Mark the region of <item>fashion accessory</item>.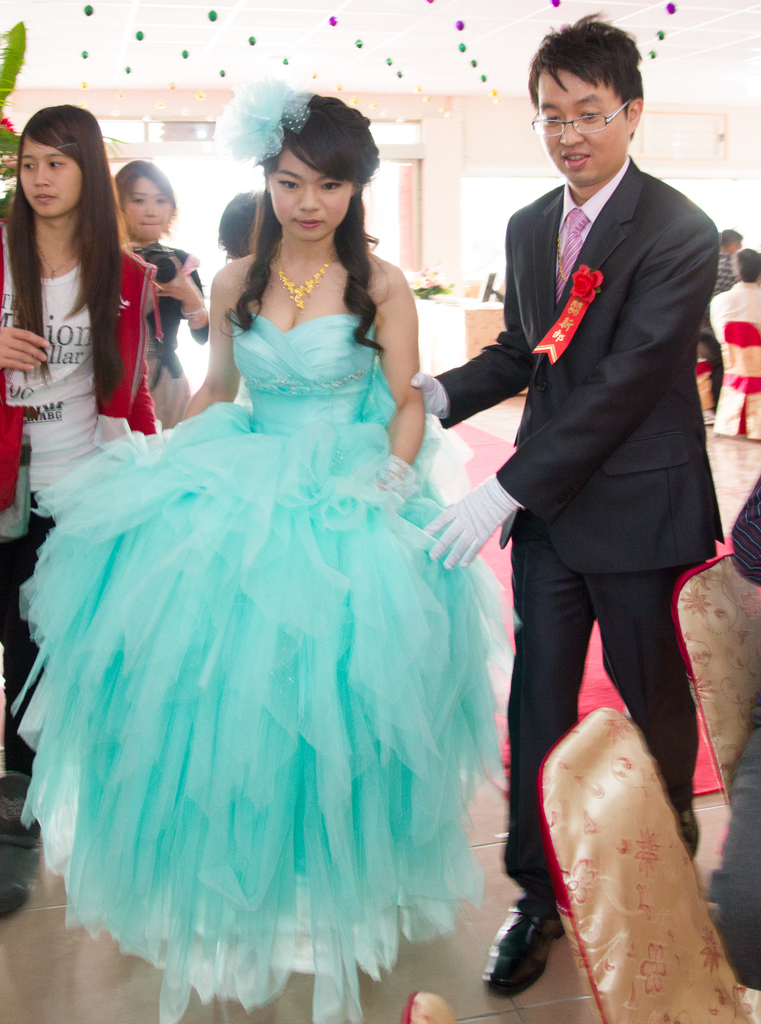
Region: select_region(179, 299, 205, 323).
